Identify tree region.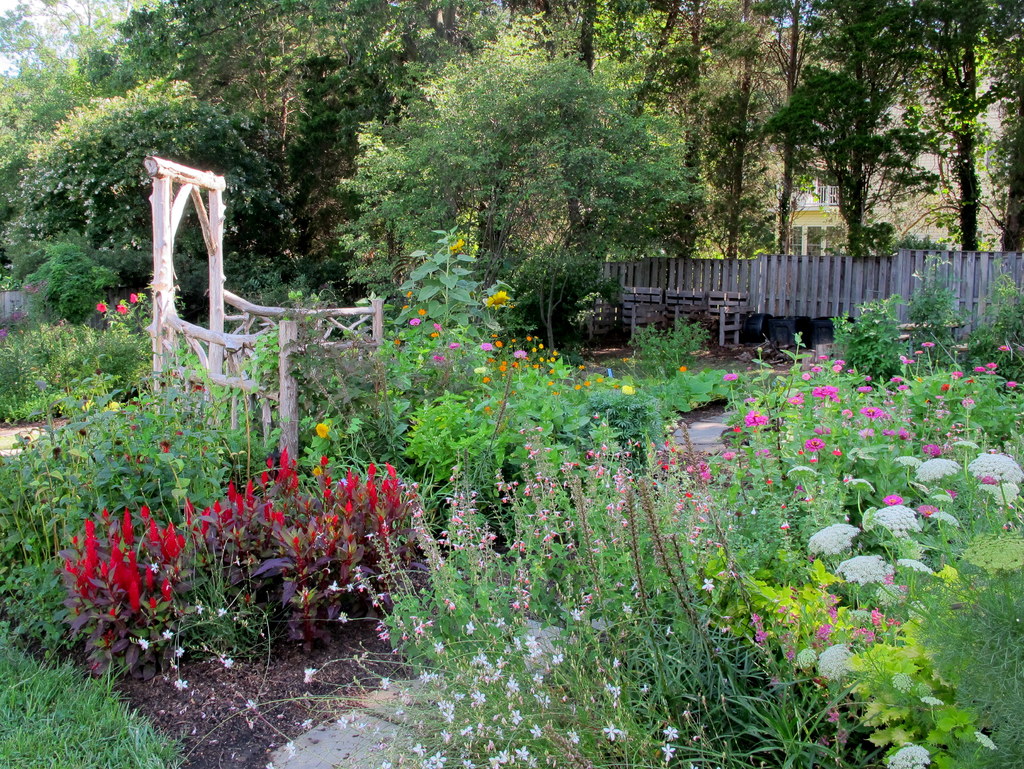
Region: box=[284, 56, 739, 341].
